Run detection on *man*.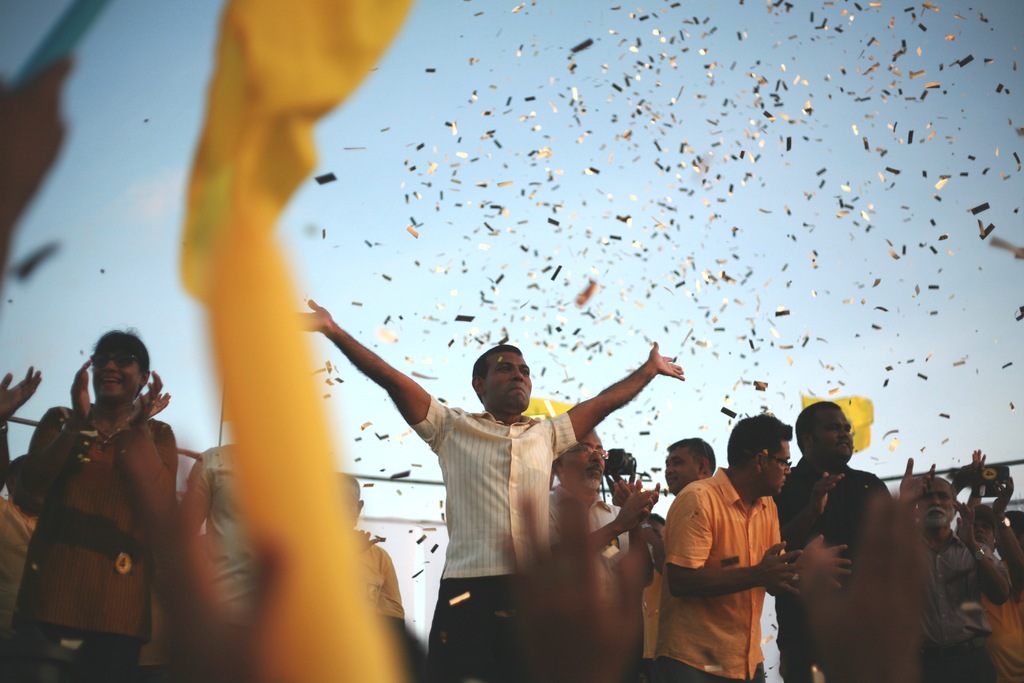
Result: 544:427:649:682.
